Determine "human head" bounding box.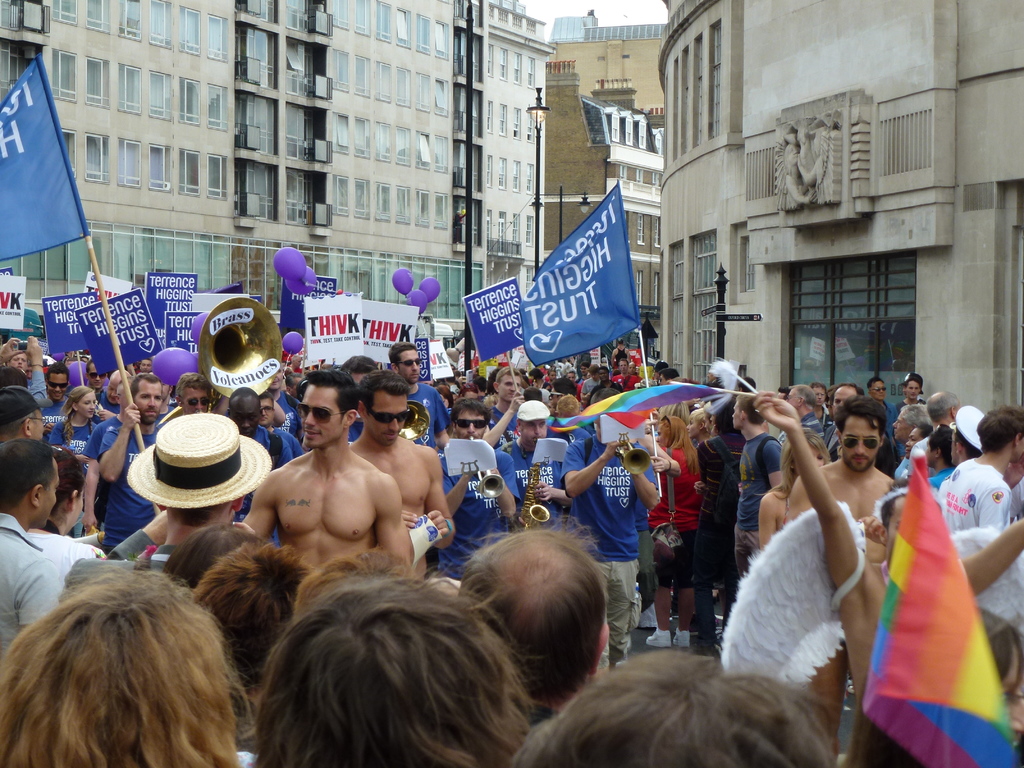
Determined: bbox(618, 339, 627, 347).
